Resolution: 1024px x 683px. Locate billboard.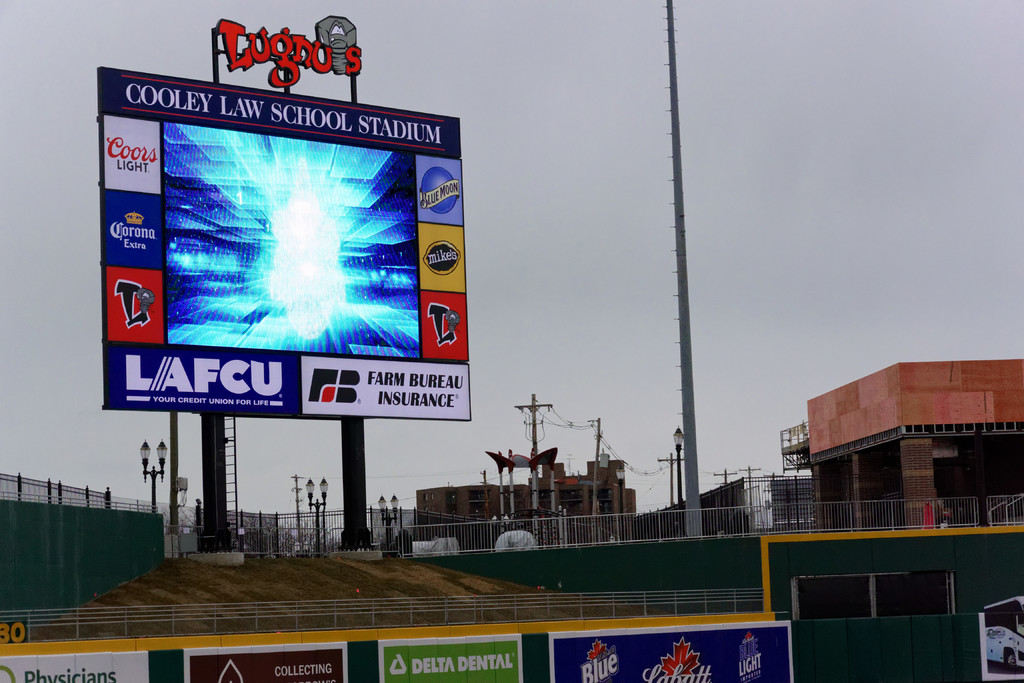
[left=99, top=69, right=471, bottom=419].
